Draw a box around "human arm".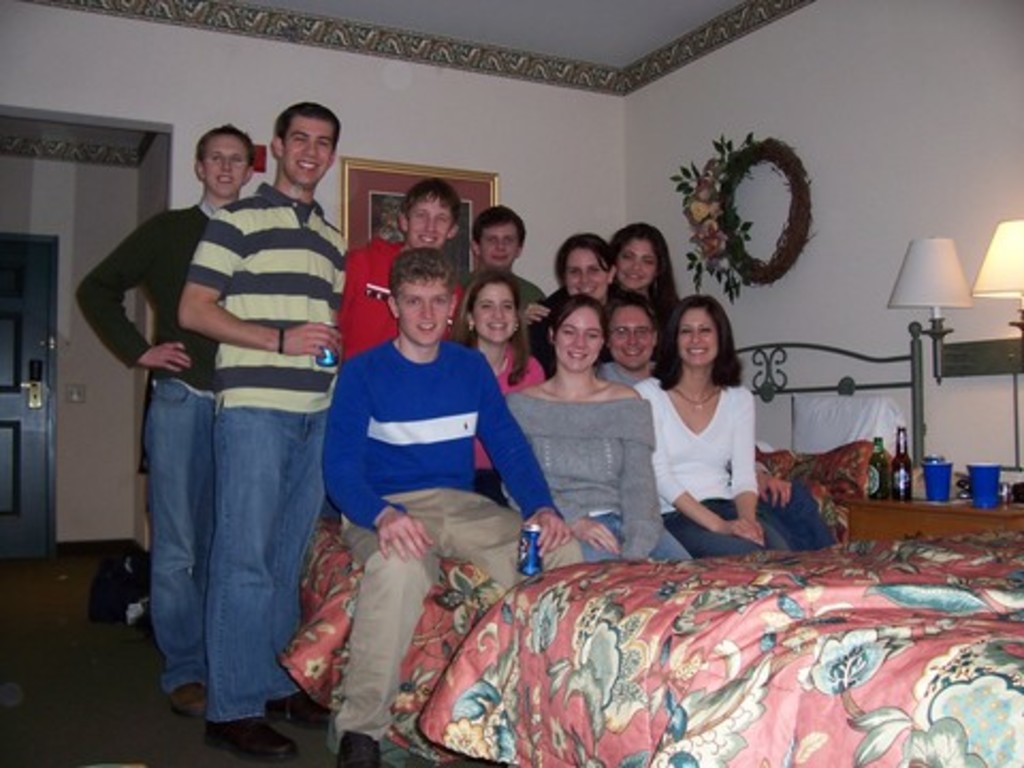
73, 209, 190, 371.
